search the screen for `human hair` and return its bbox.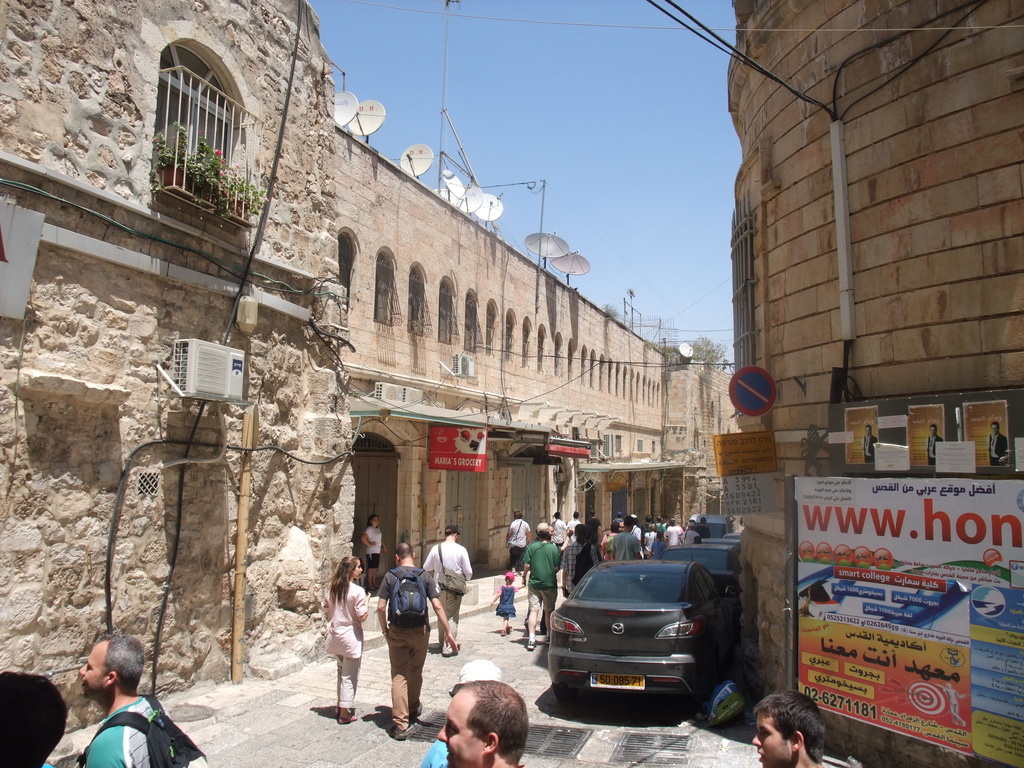
Found: (left=644, top=515, right=651, bottom=523).
